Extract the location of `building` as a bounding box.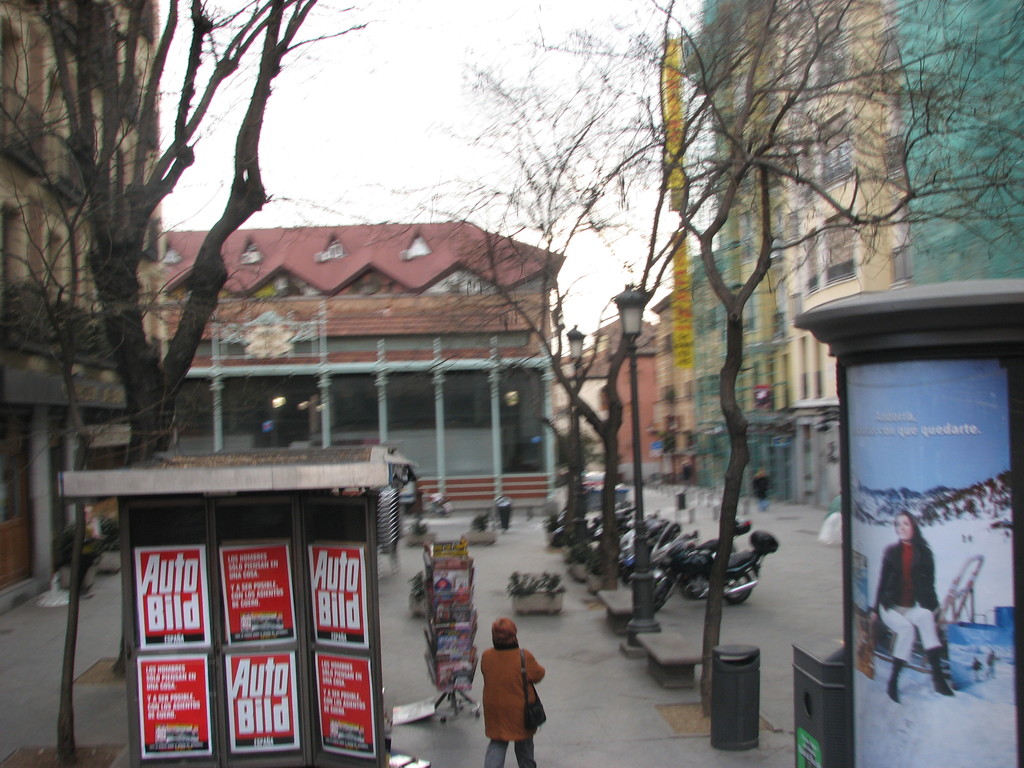
crop(0, 0, 169, 614).
